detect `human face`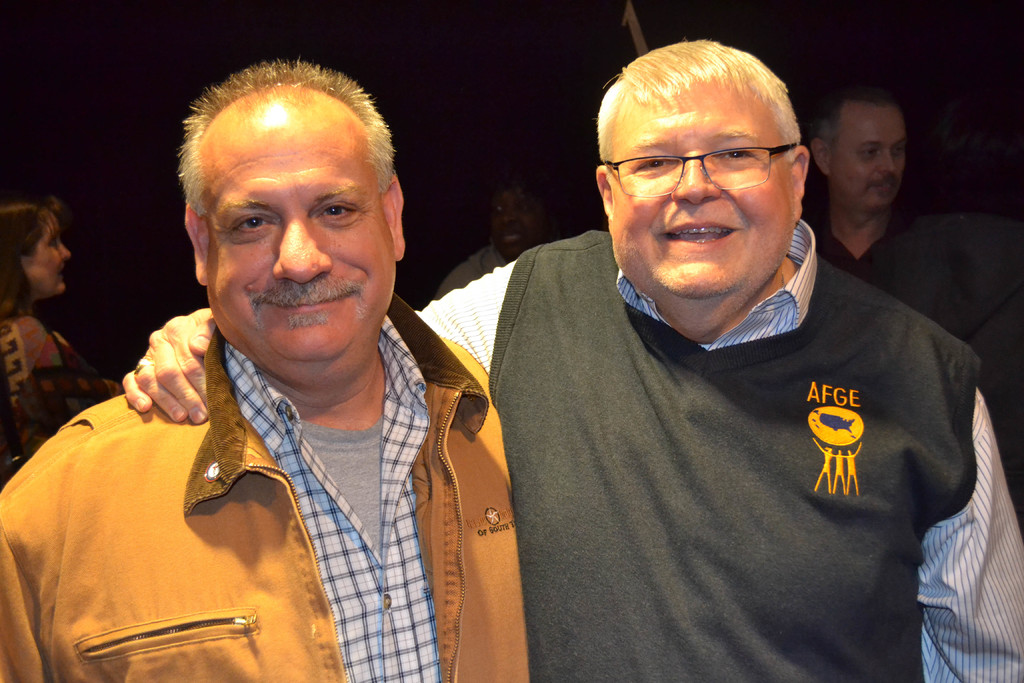
box=[830, 104, 910, 210]
